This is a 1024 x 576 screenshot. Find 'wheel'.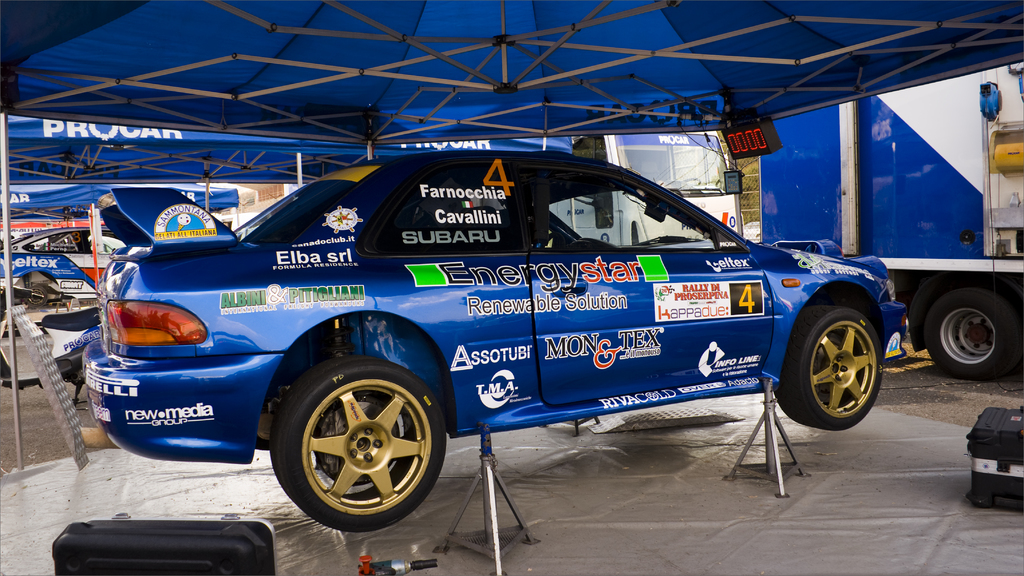
Bounding box: bbox(775, 304, 881, 435).
